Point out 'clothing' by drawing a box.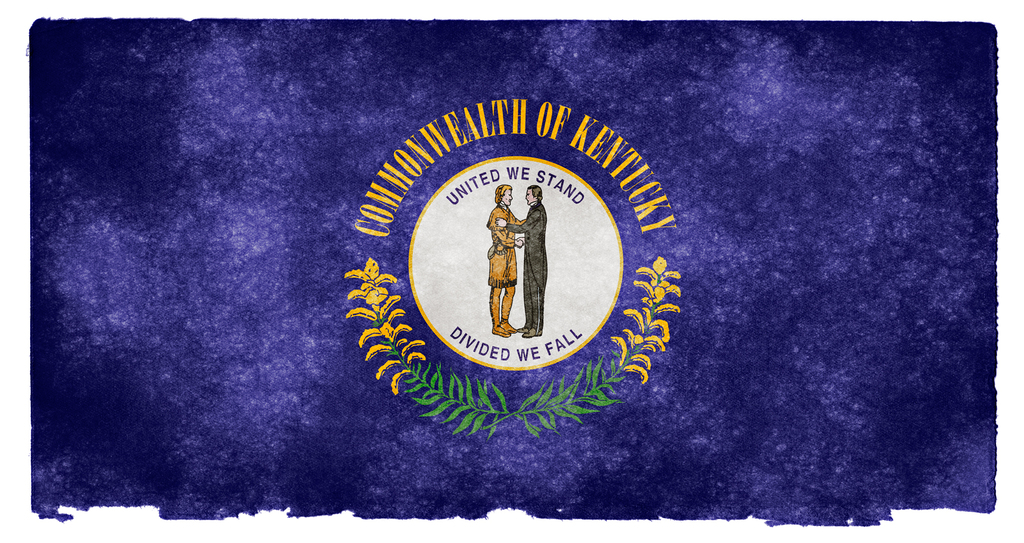
locate(508, 207, 545, 336).
